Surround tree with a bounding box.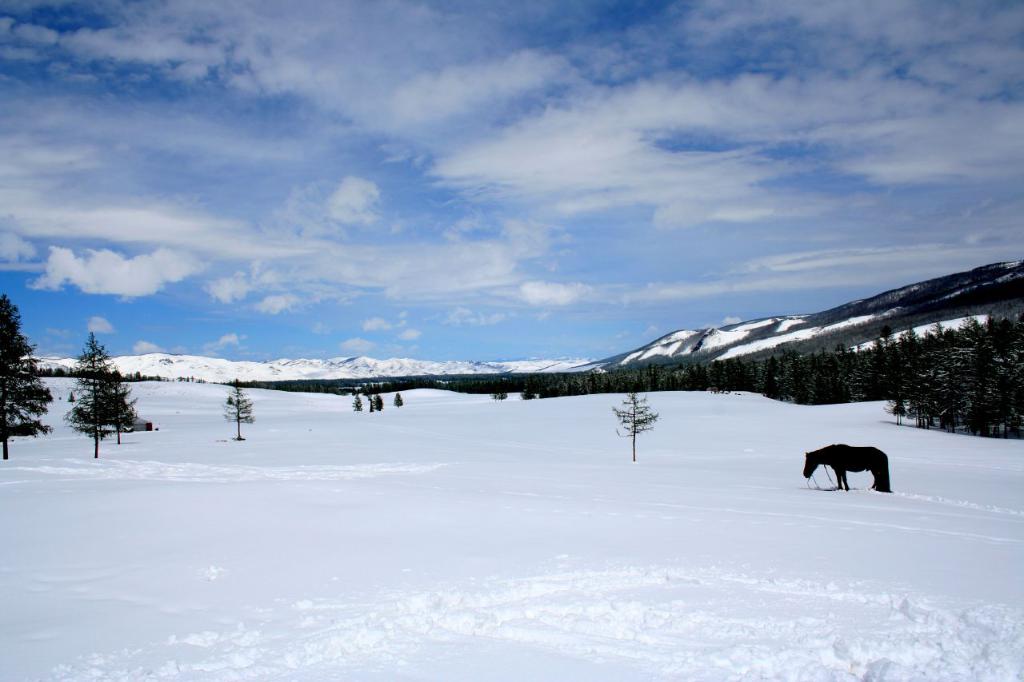
(616, 387, 657, 457).
